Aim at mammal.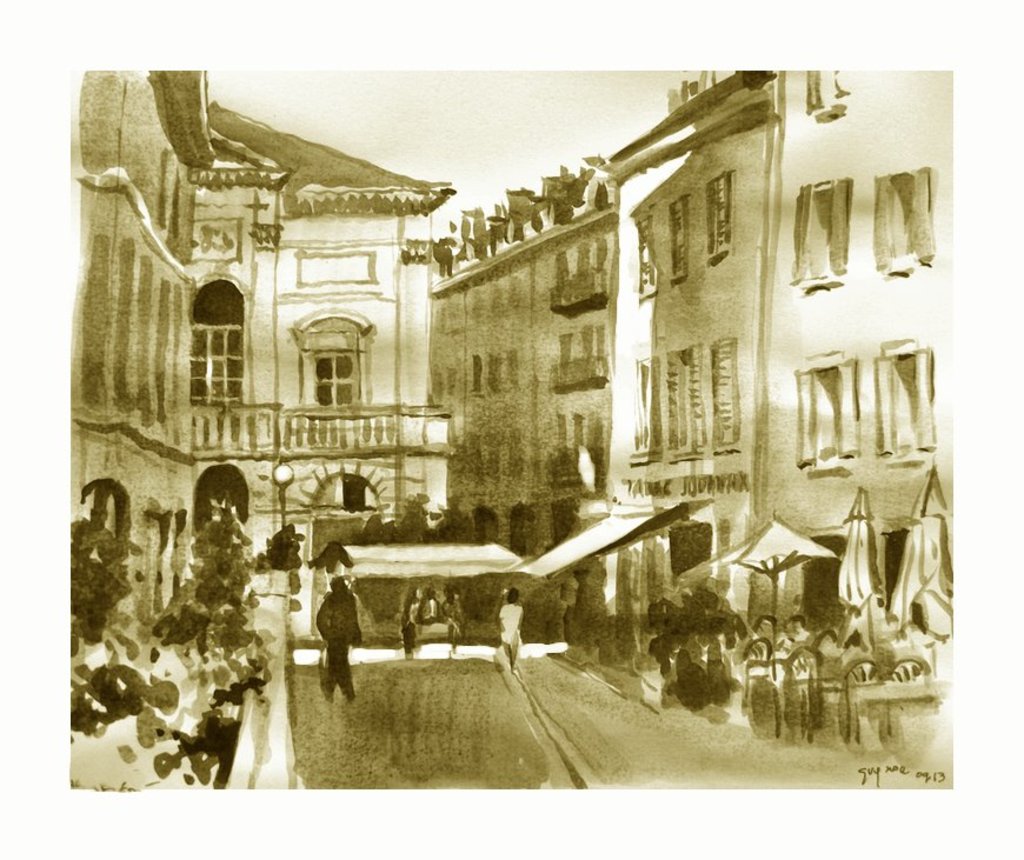
Aimed at region(418, 582, 448, 625).
